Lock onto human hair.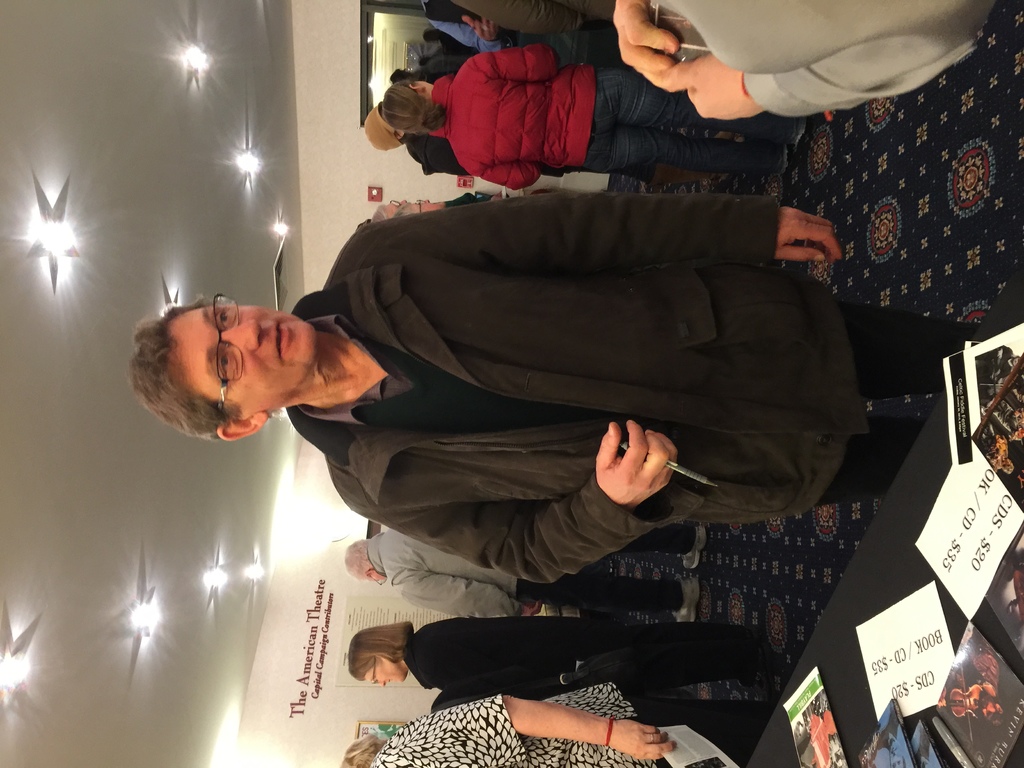
Locked: detection(391, 66, 402, 84).
